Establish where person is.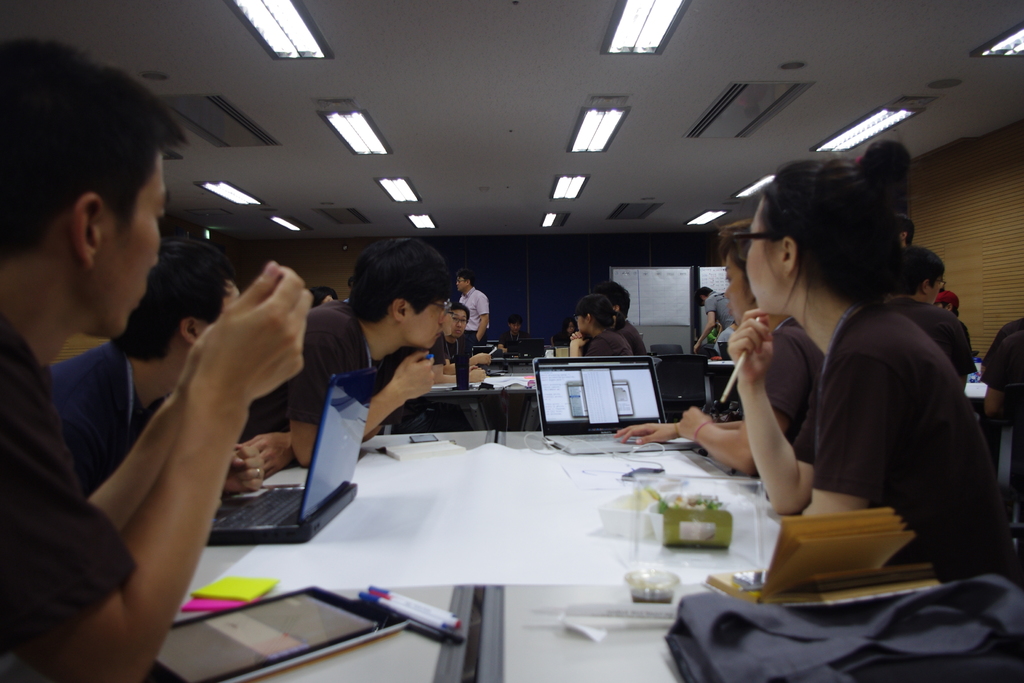
Established at [0, 31, 309, 682].
